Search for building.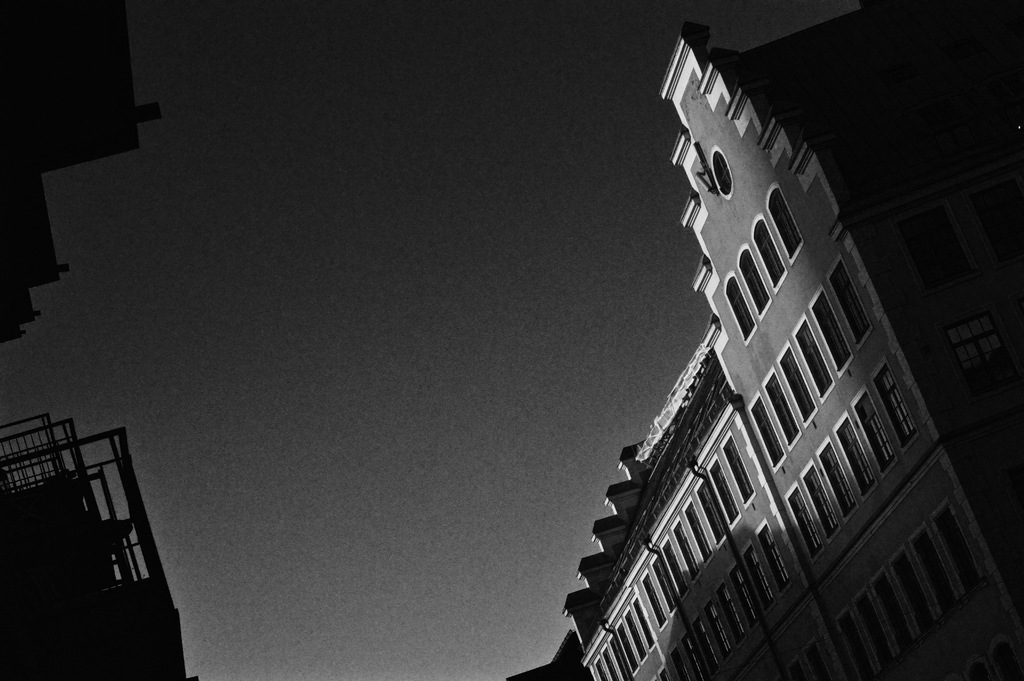
Found at bbox=[514, 8, 1014, 680].
